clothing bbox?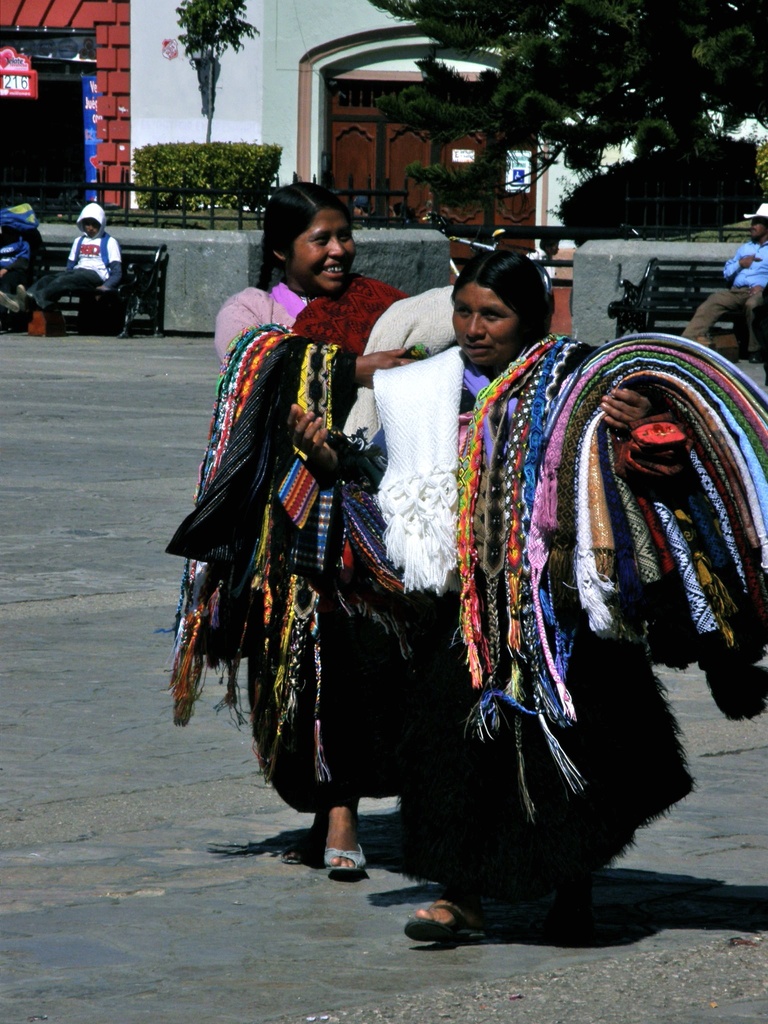
[23,225,123,337]
